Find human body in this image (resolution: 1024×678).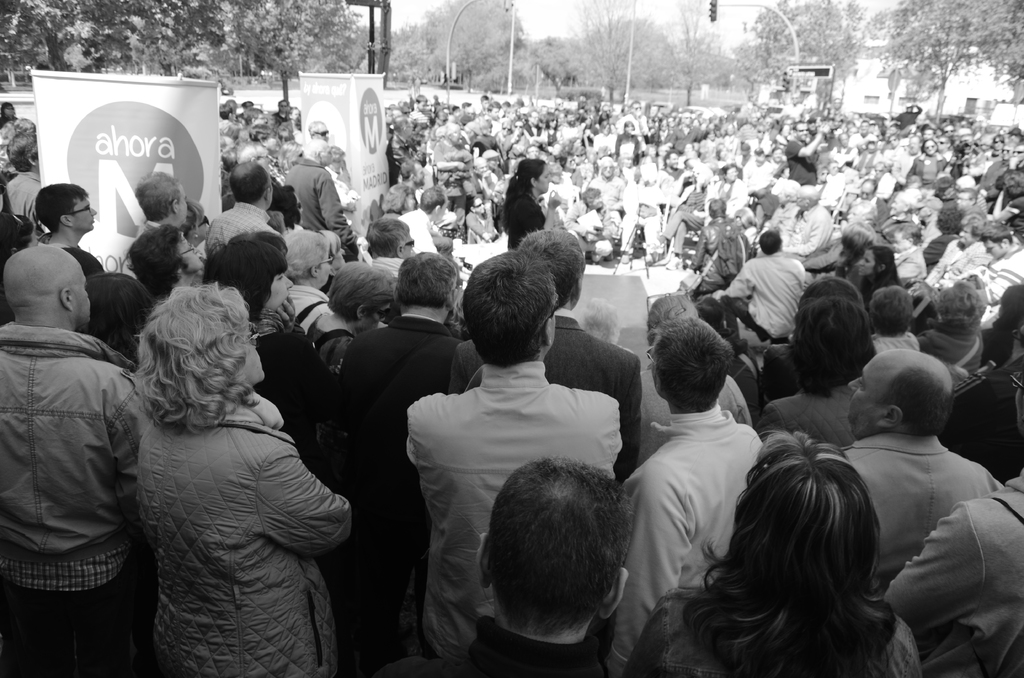
<bbox>465, 192, 504, 247</bbox>.
